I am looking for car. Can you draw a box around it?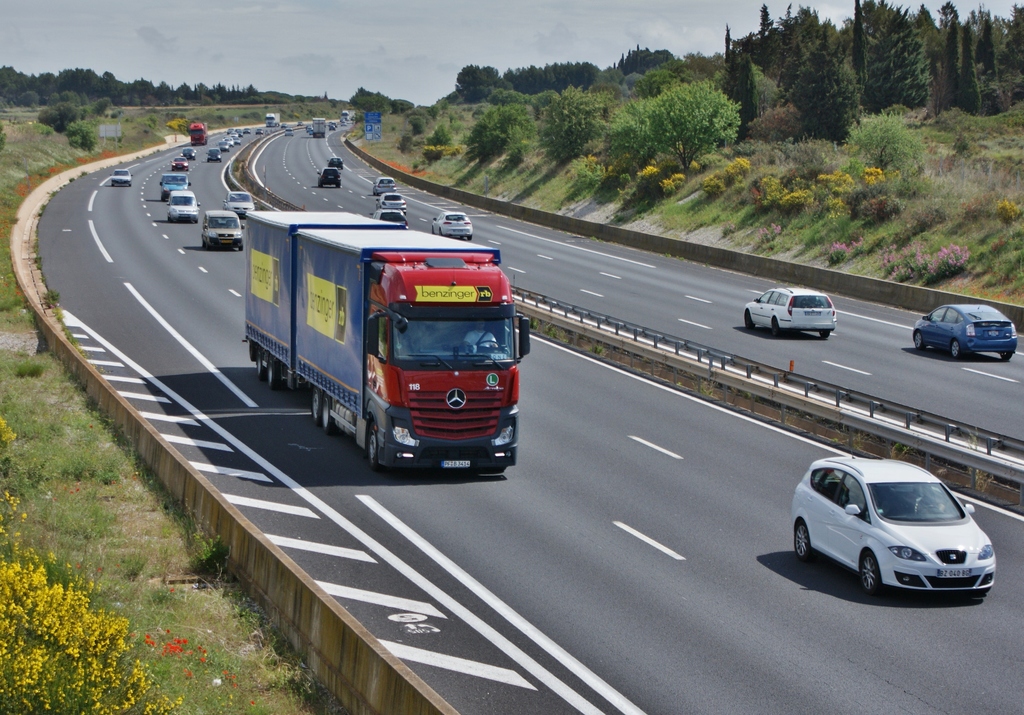
Sure, the bounding box is box=[308, 127, 312, 134].
